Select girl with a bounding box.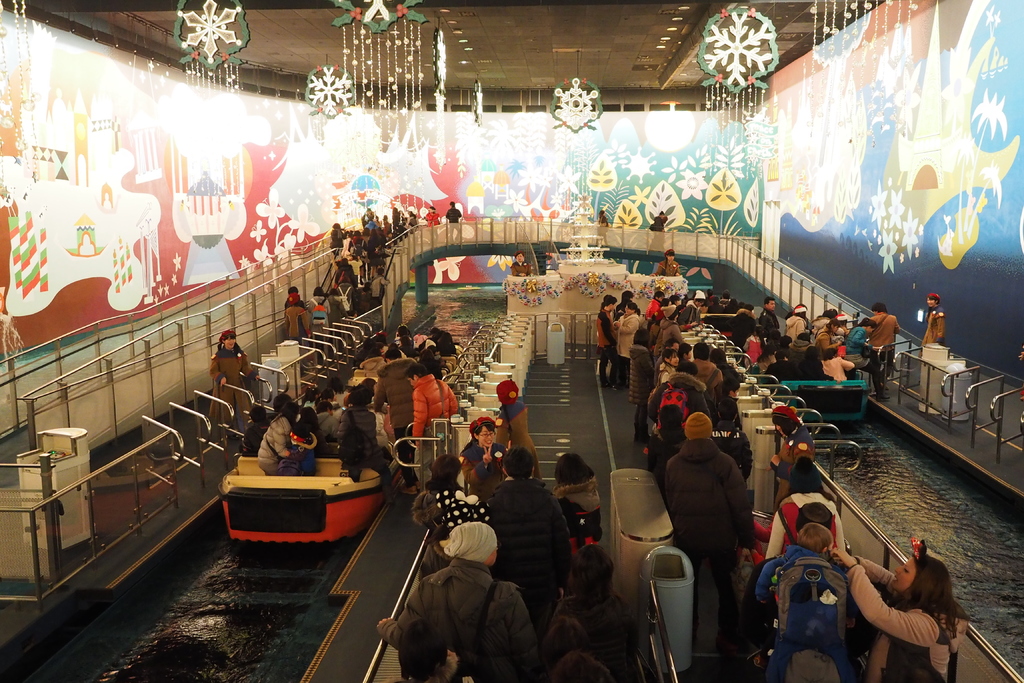
644/293/662/320.
